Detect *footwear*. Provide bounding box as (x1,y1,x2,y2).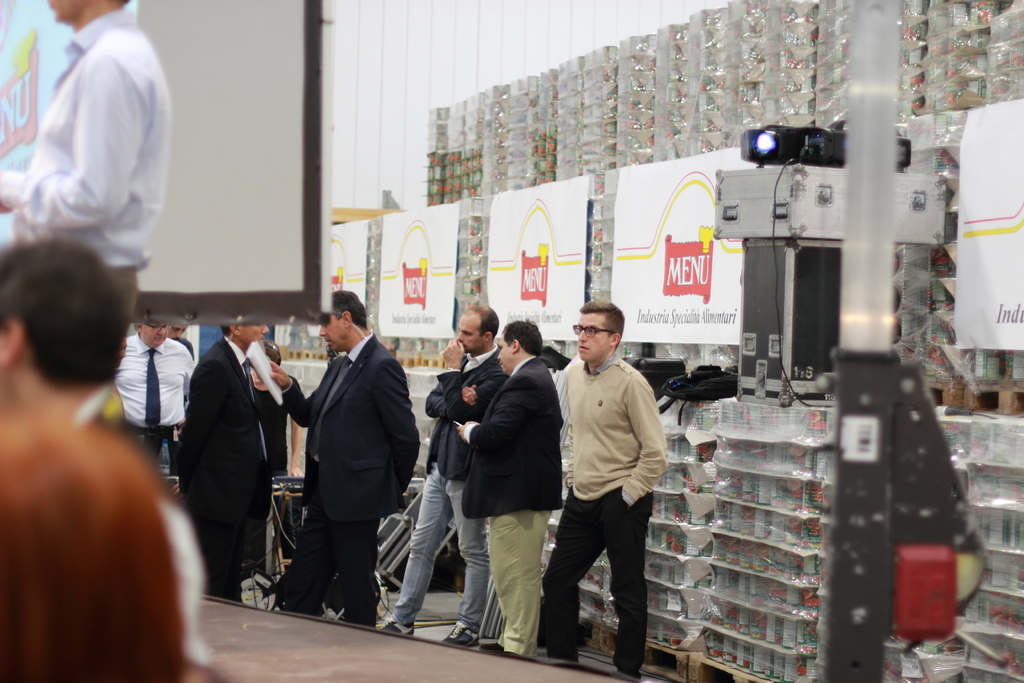
(376,613,417,636).
